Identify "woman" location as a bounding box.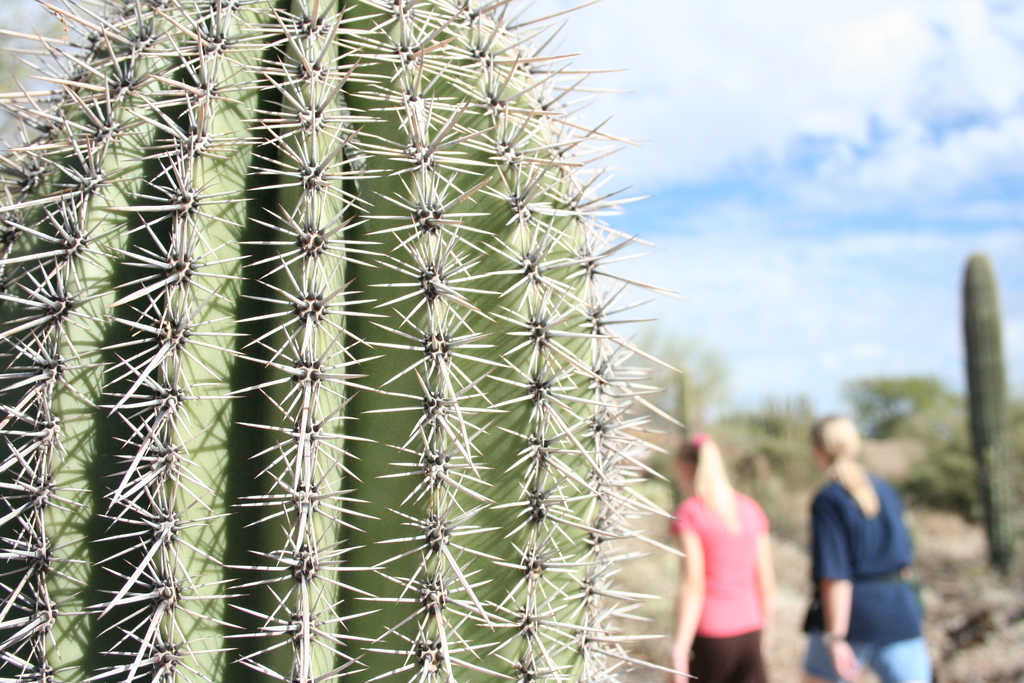
757/406/911/671.
